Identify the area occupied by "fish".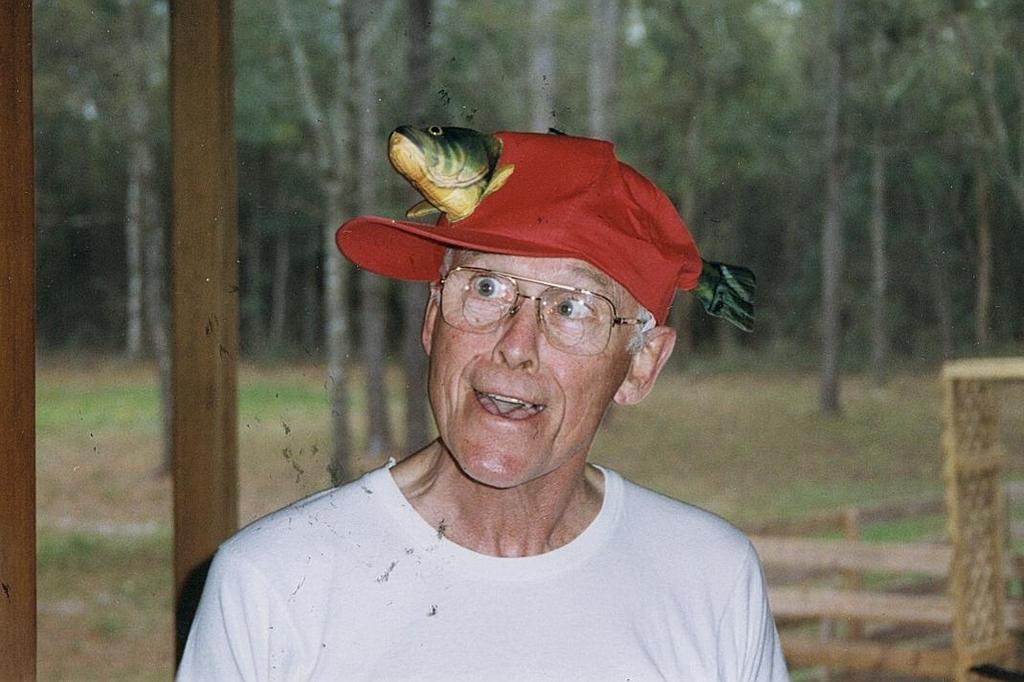
Area: bbox(391, 125, 754, 336).
